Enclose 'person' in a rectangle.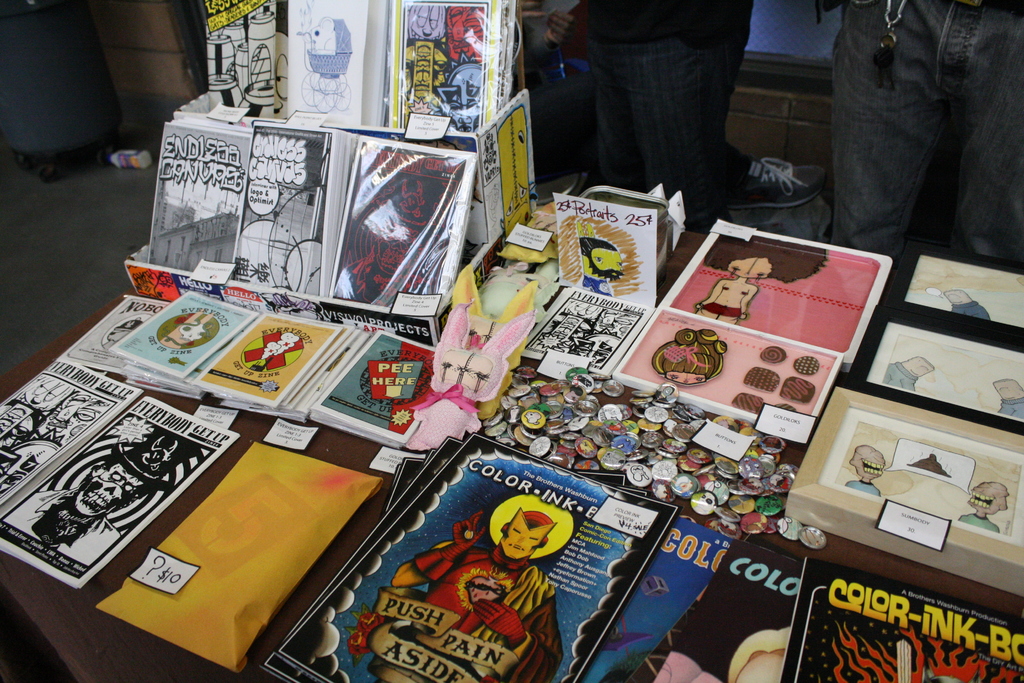
region(698, 255, 768, 322).
